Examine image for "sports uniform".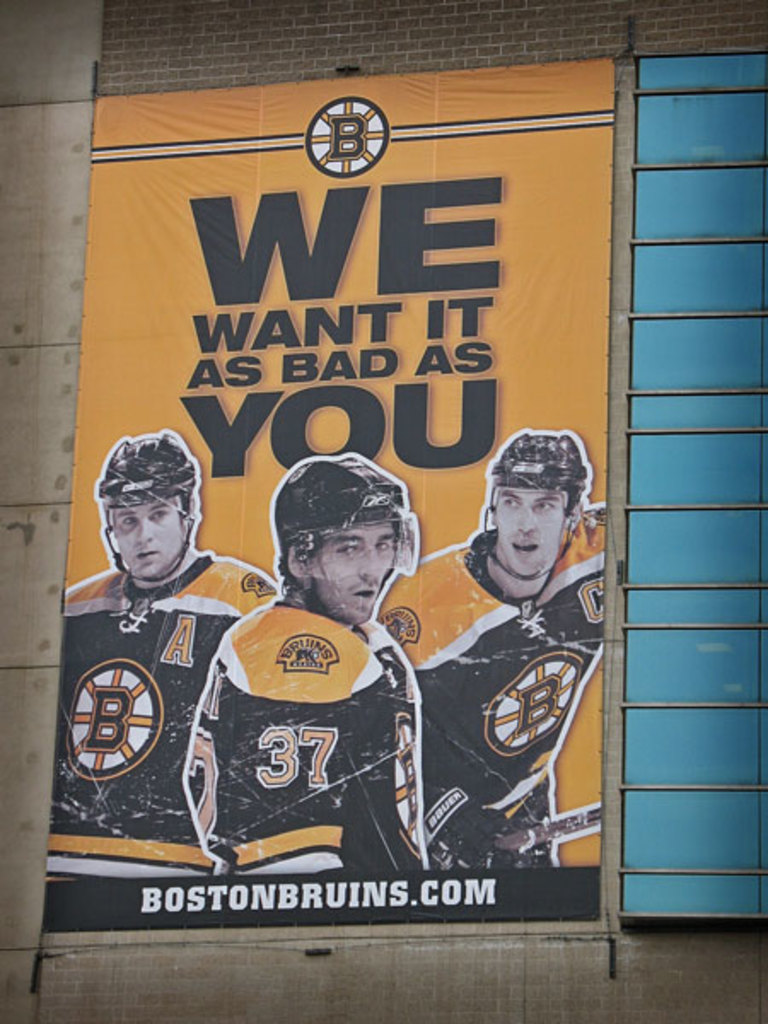
Examination result: x1=169, y1=451, x2=428, y2=894.
